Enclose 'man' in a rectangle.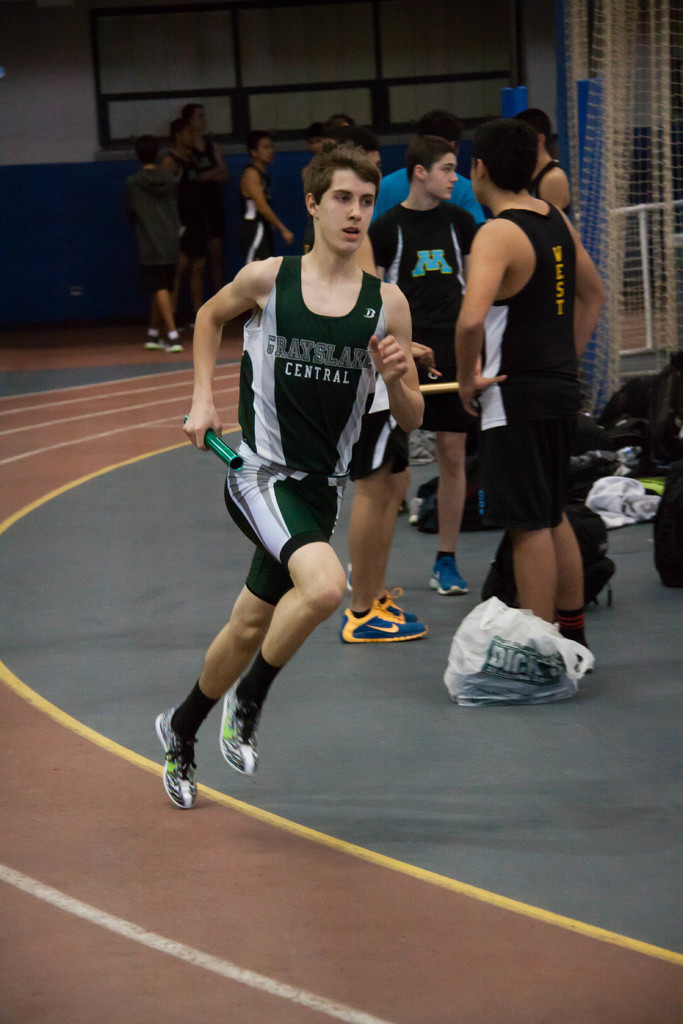
x1=444 y1=121 x2=595 y2=657.
